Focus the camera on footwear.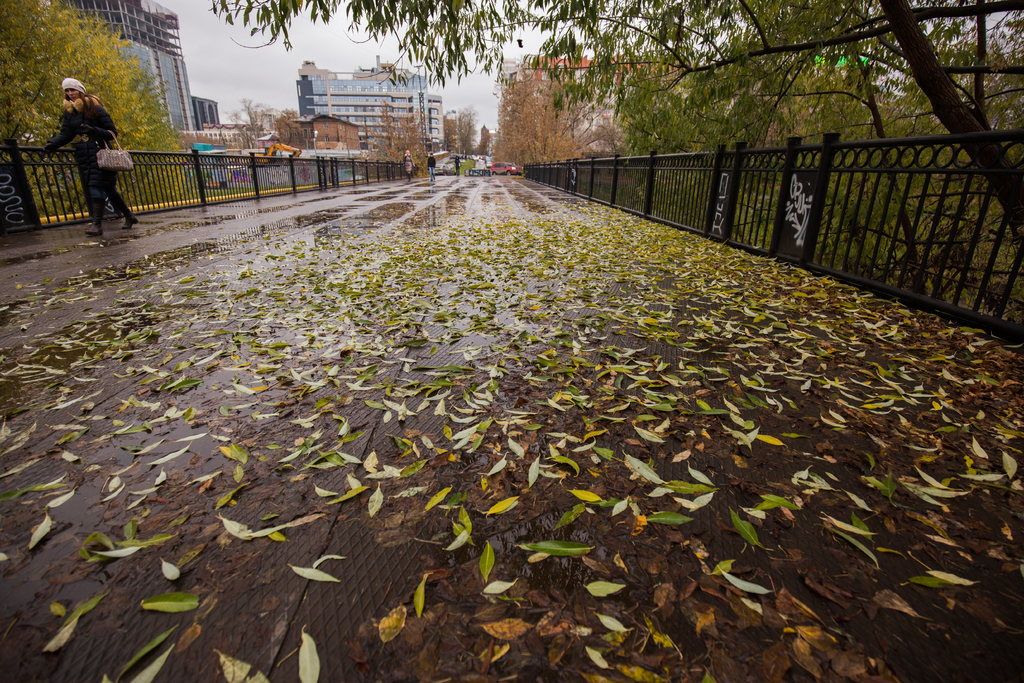
Focus region: [80,220,101,240].
